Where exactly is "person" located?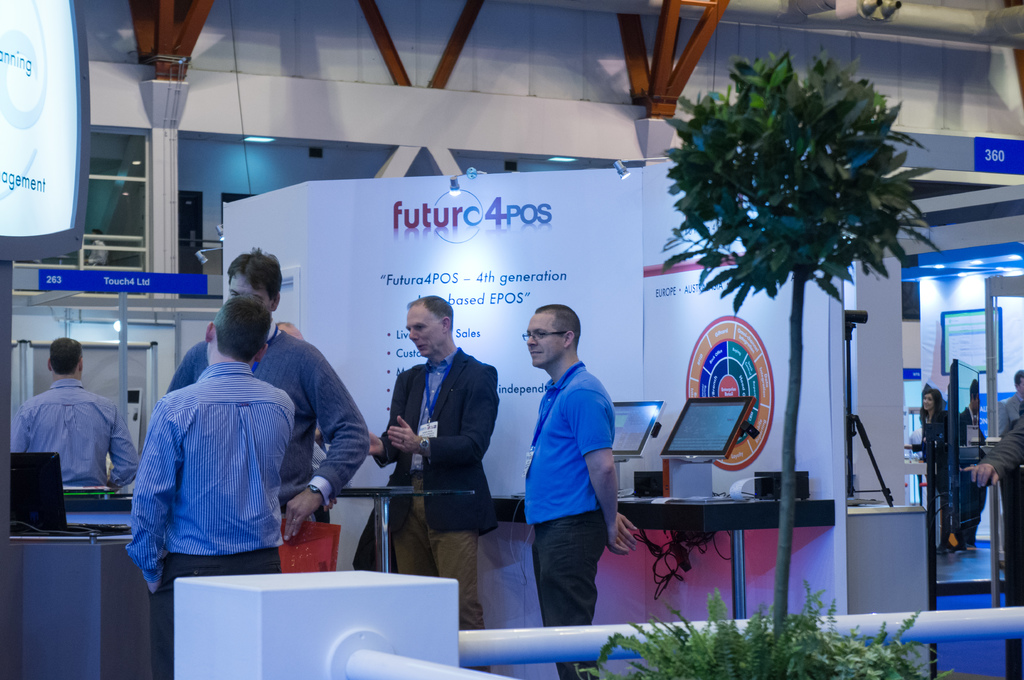
Its bounding box is [367, 294, 500, 630].
